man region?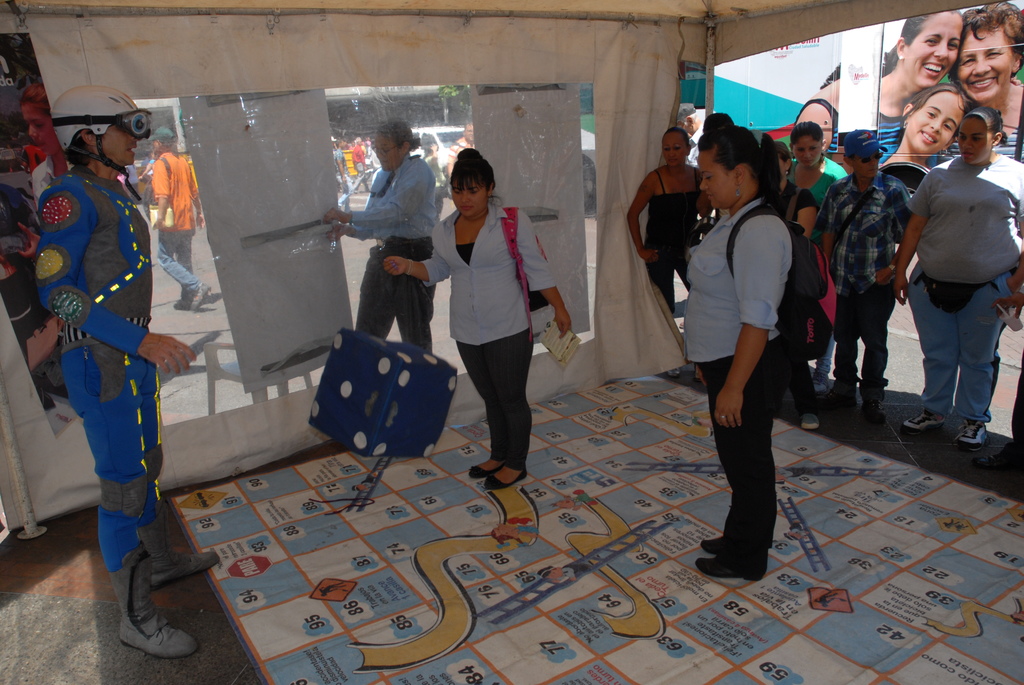
(354,135,375,197)
